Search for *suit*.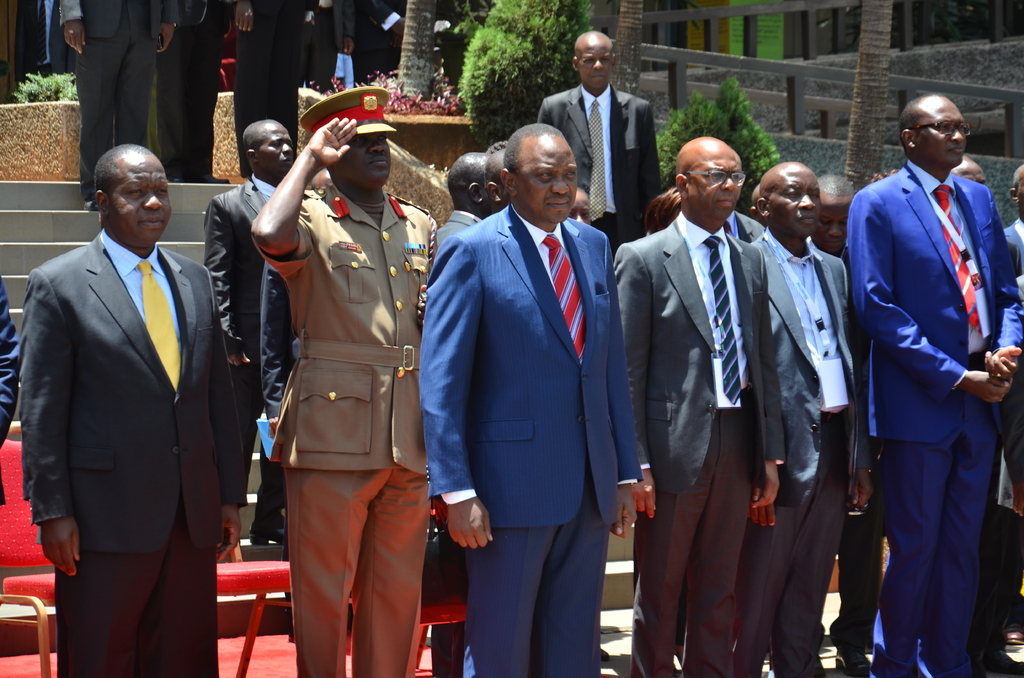
Found at (0,275,21,507).
